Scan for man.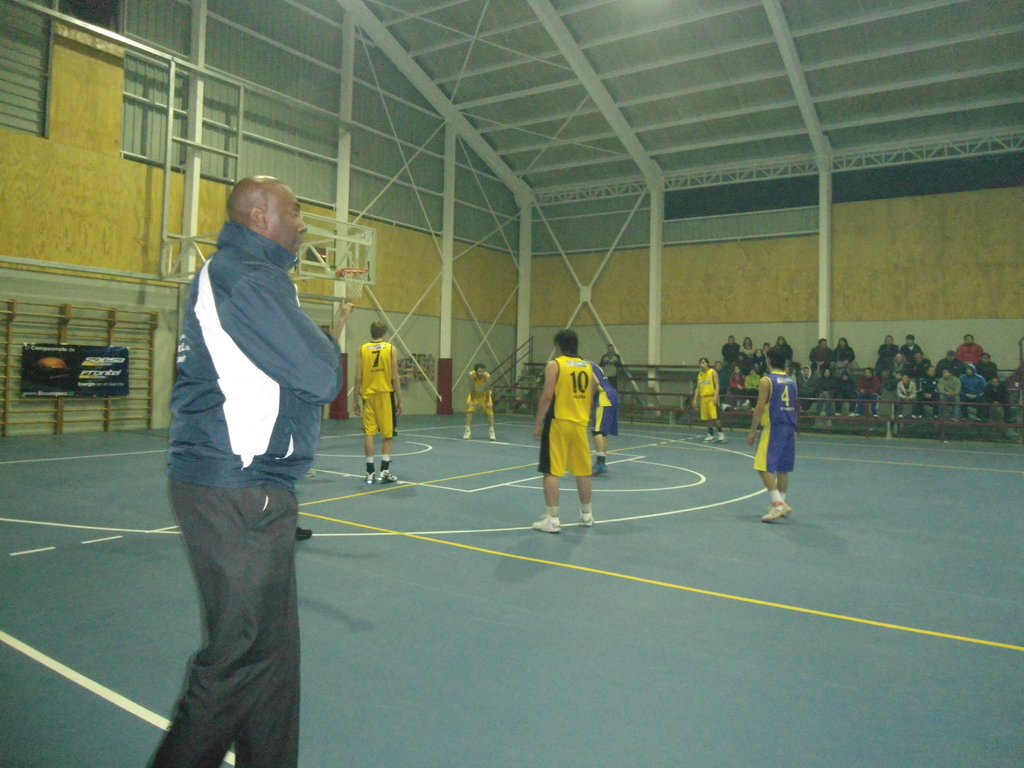
Scan result: {"x1": 599, "y1": 343, "x2": 625, "y2": 395}.
